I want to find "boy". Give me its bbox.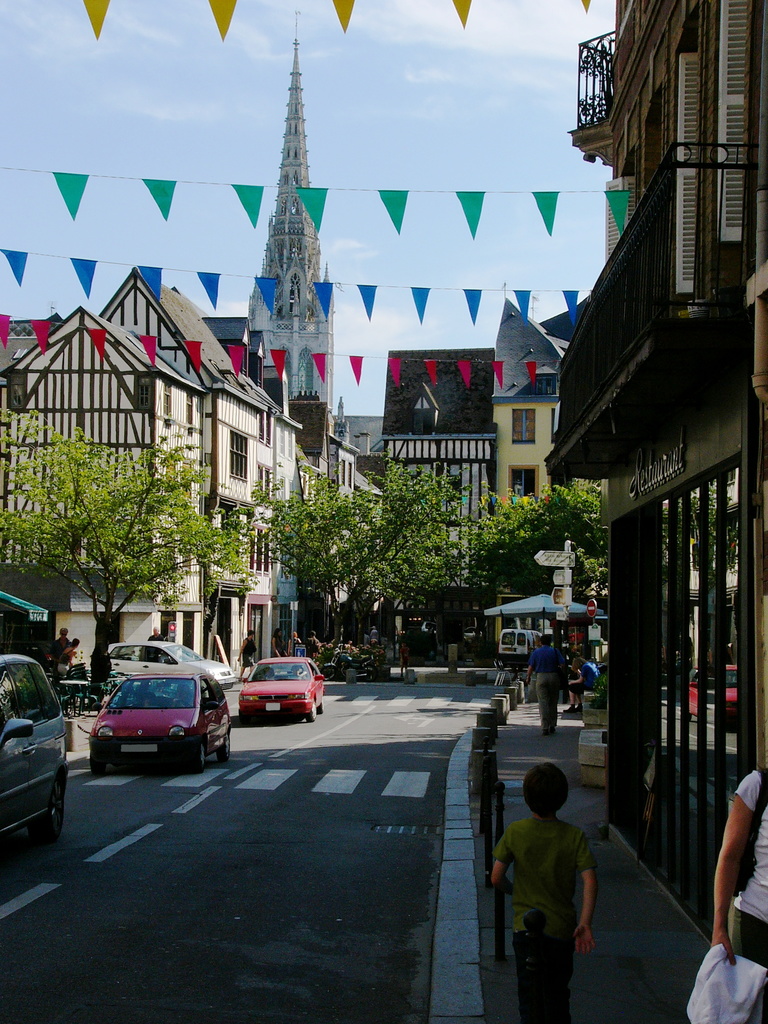
bbox=[478, 749, 600, 1023].
